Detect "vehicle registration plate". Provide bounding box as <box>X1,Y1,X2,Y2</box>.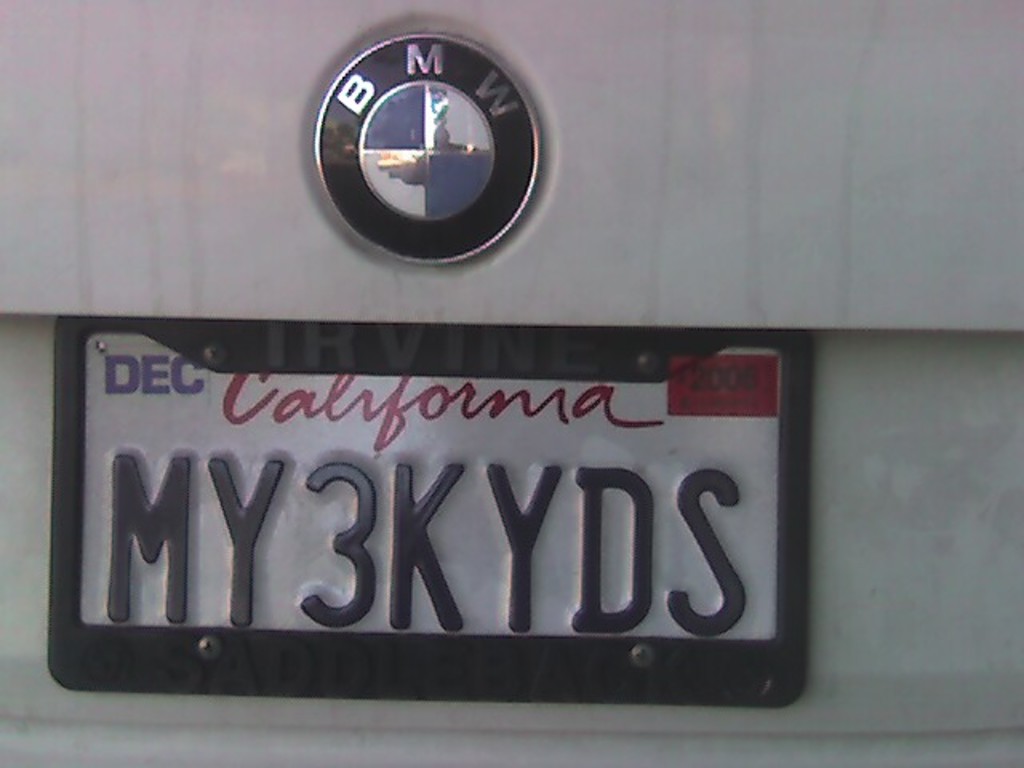
<box>43,314,814,704</box>.
